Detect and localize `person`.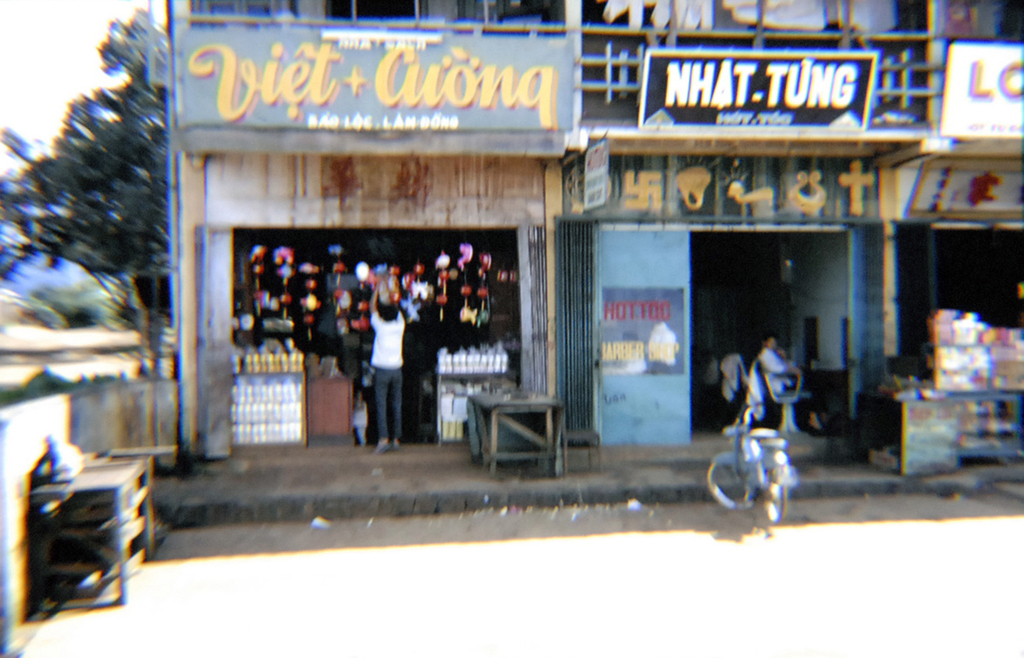
Localized at 755, 334, 823, 434.
